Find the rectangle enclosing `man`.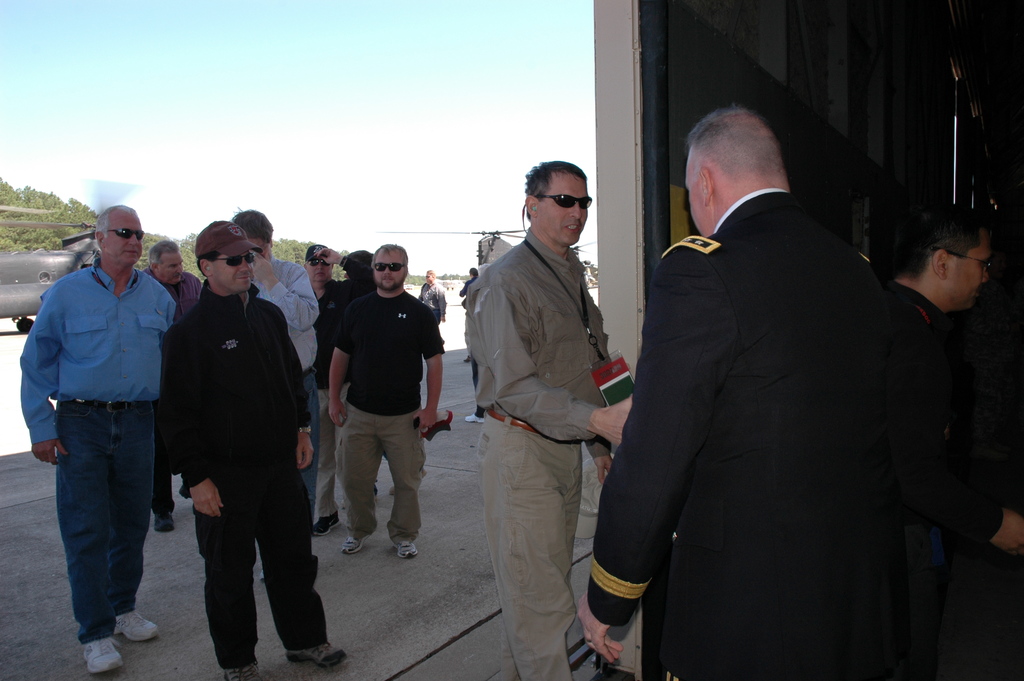
<region>880, 202, 1023, 568</region>.
